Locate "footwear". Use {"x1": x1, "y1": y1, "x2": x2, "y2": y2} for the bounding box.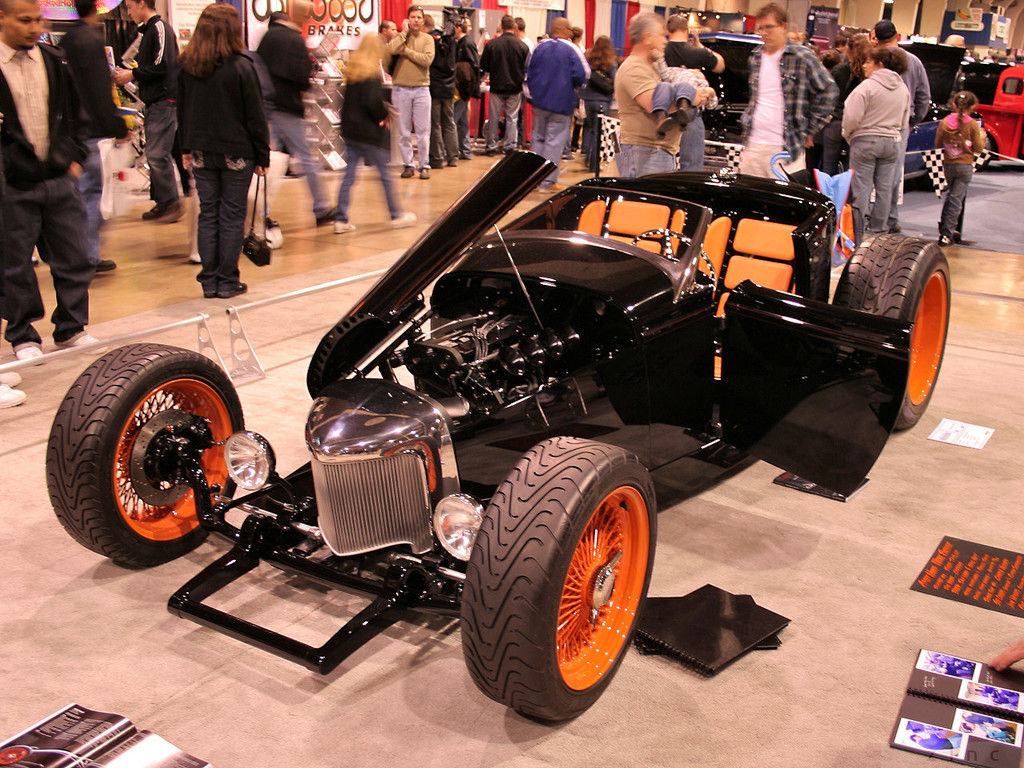
{"x1": 0, "y1": 366, "x2": 23, "y2": 386}.
